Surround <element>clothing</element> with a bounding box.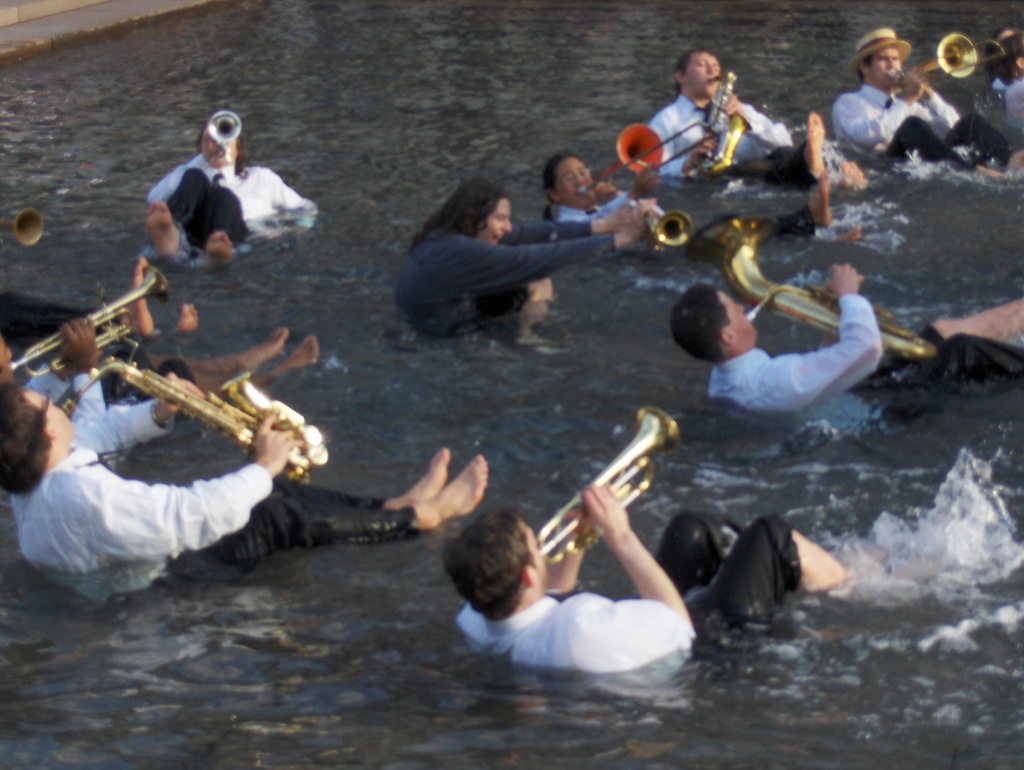
<bbox>397, 220, 528, 336</bbox>.
